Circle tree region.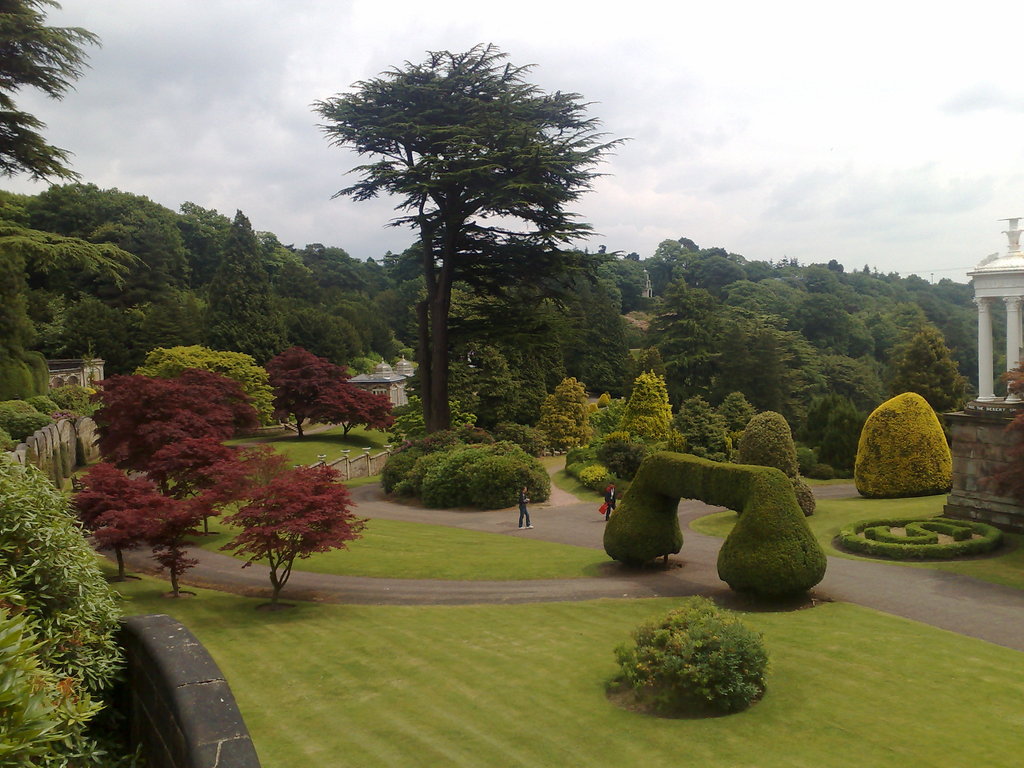
Region: Rect(68, 458, 163, 578).
